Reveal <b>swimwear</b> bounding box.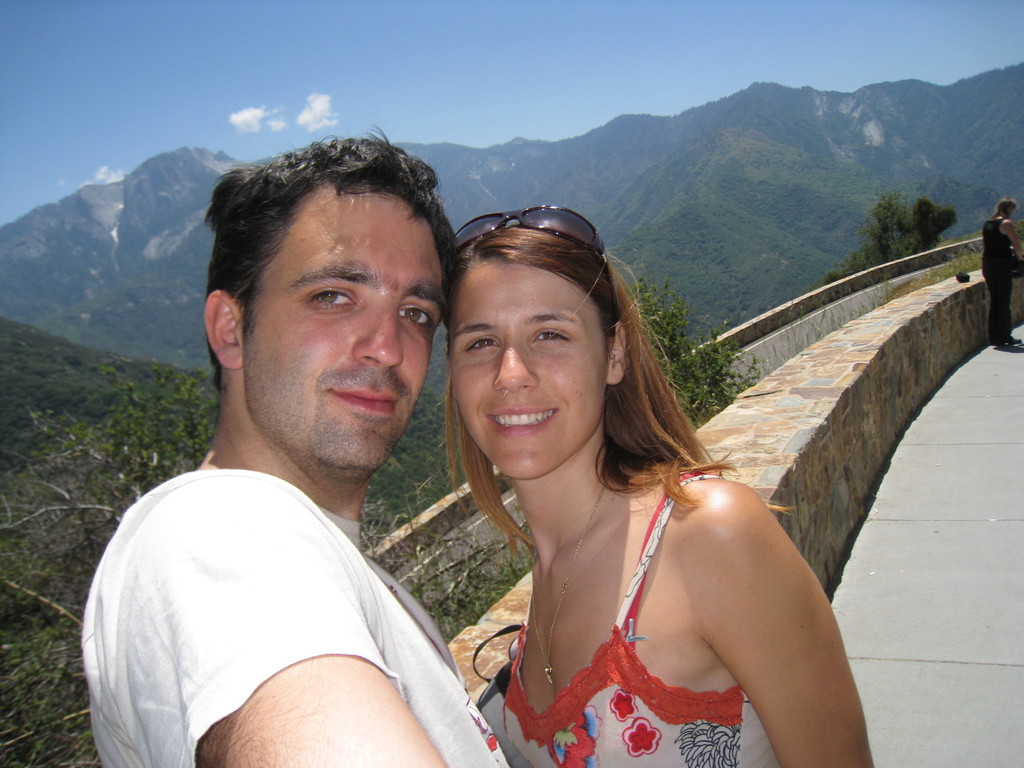
Revealed: rect(495, 476, 768, 767).
